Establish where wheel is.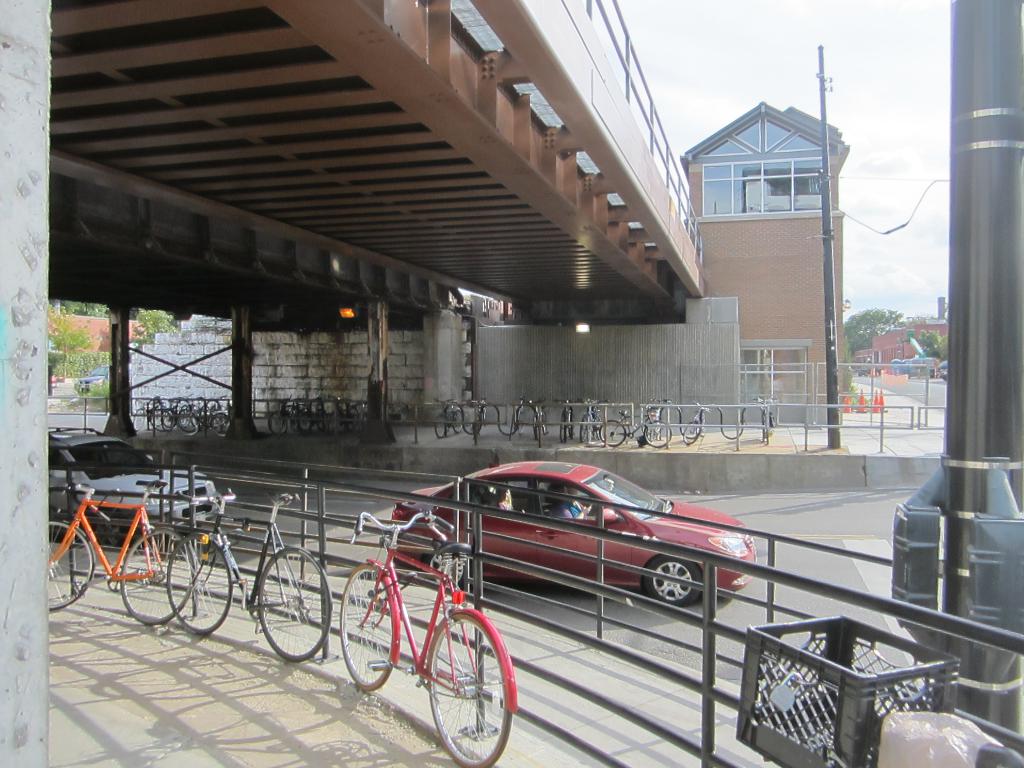
Established at 413/627/502/754.
